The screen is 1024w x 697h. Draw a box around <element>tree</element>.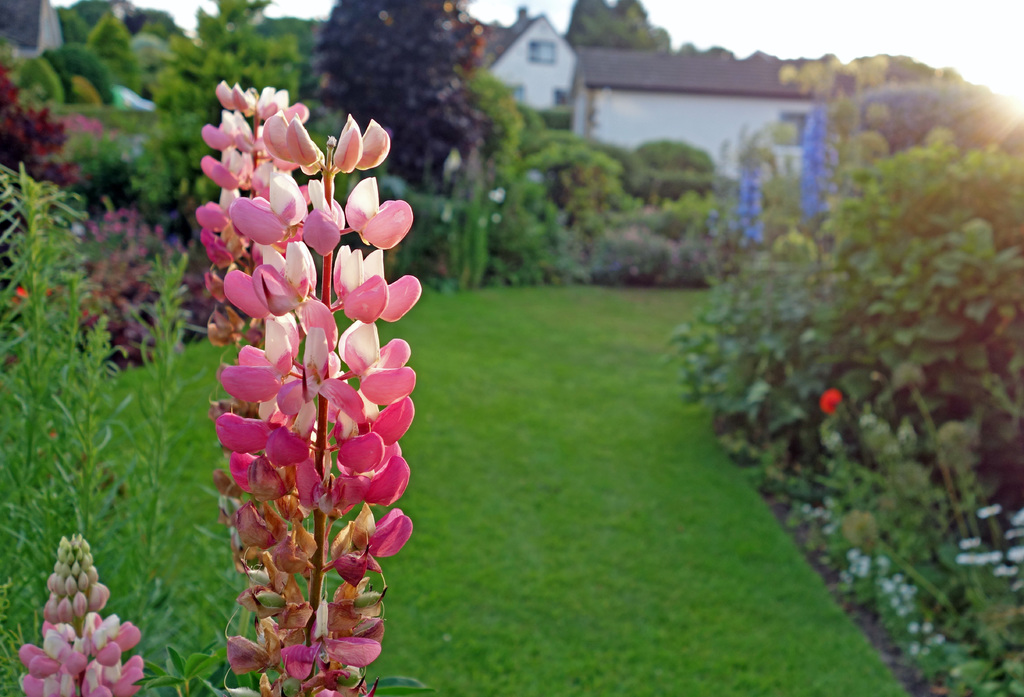
pyautogui.locateOnScreen(132, 0, 343, 336).
